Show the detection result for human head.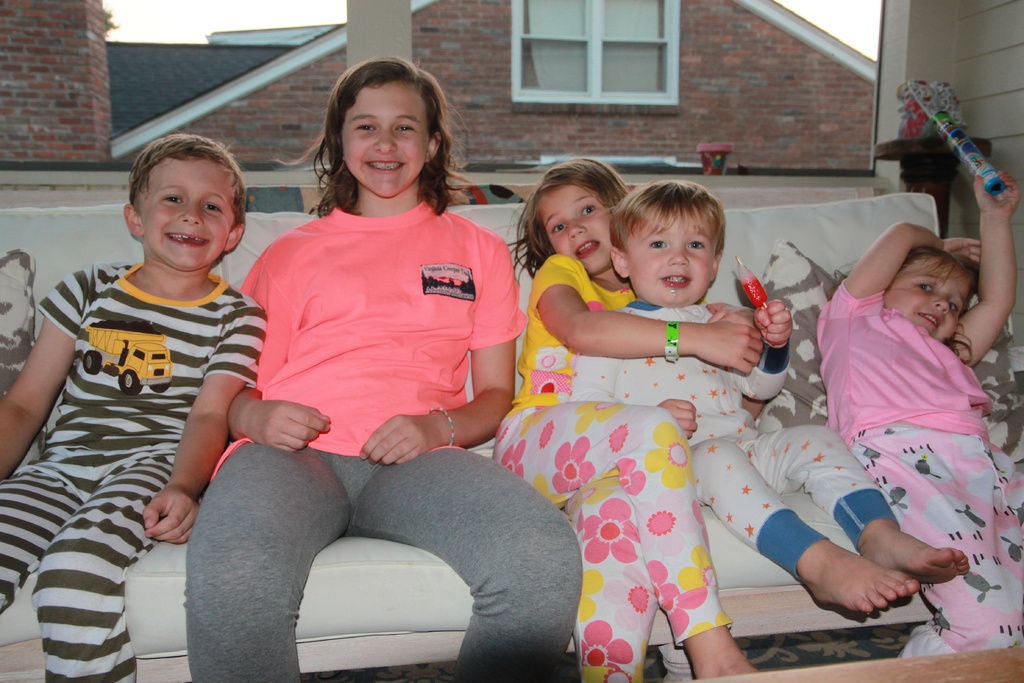
crop(123, 131, 246, 276).
